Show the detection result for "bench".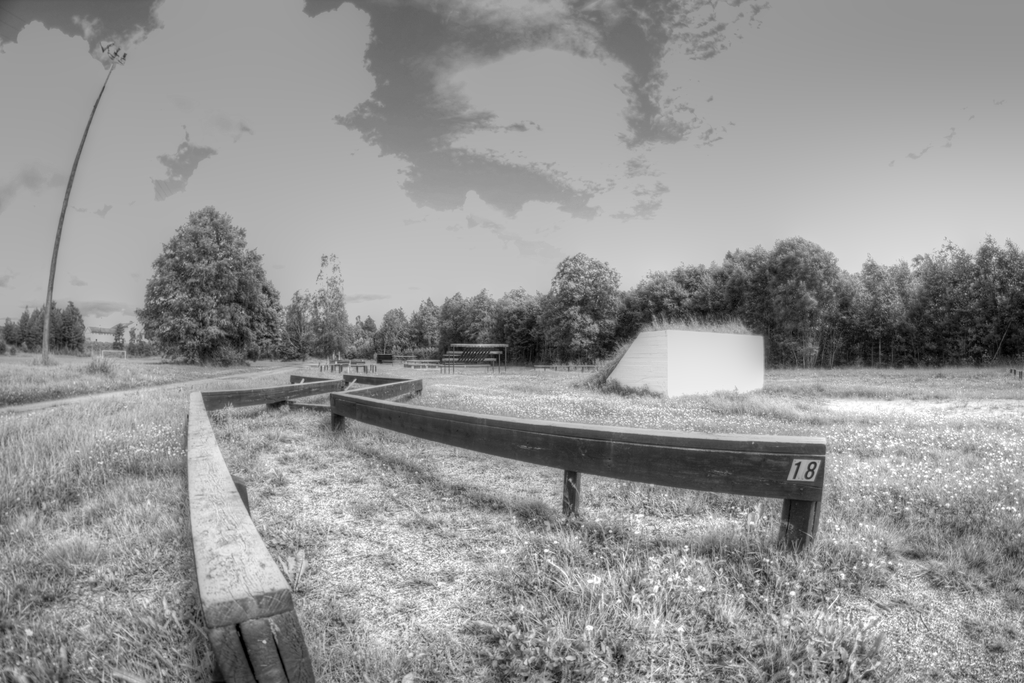
bbox(310, 388, 864, 608).
